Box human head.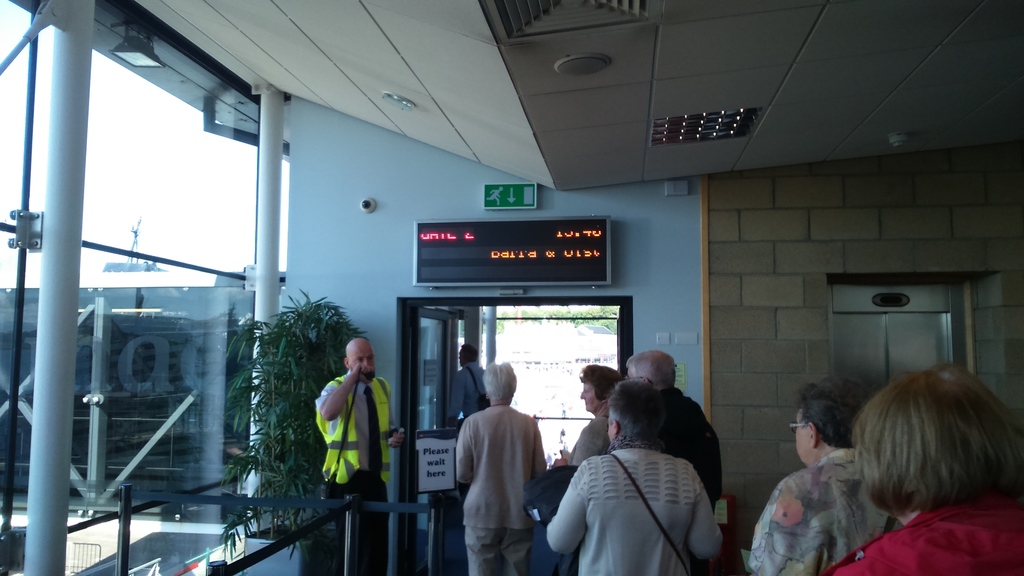
locate(610, 379, 666, 441).
